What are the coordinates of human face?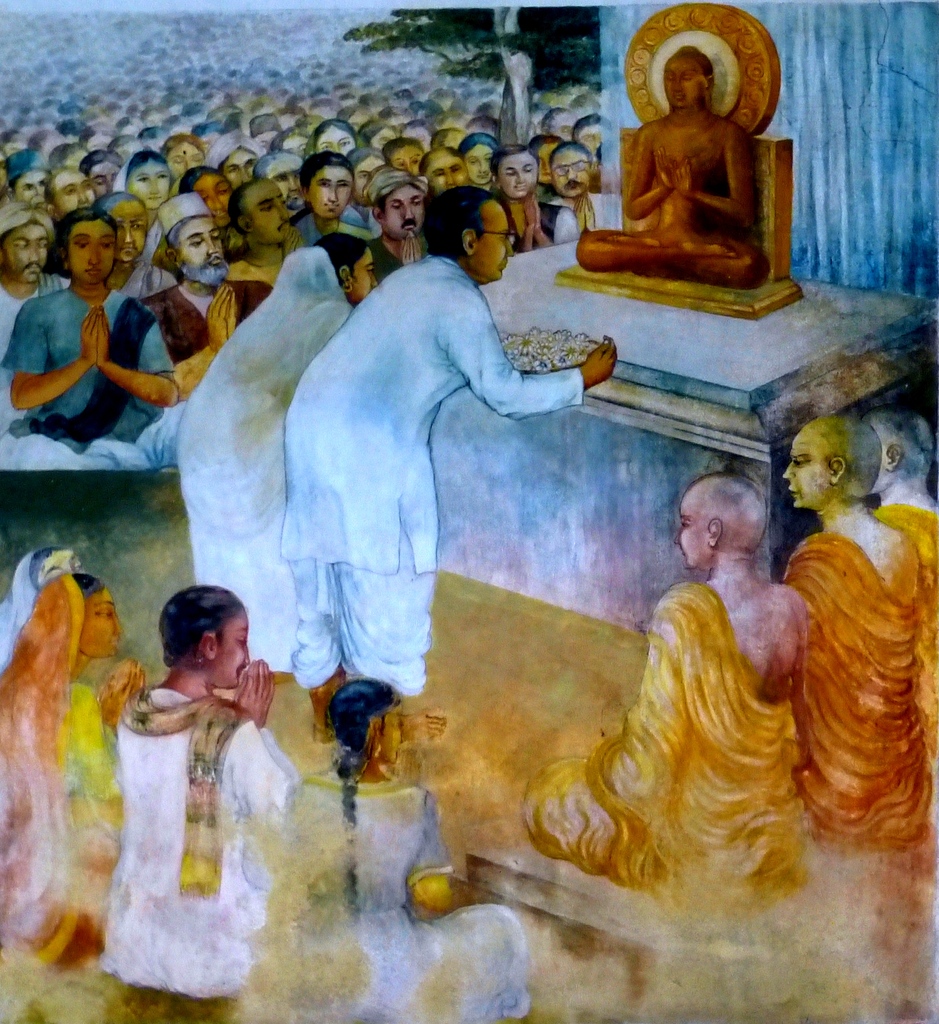
579/127/598/153.
